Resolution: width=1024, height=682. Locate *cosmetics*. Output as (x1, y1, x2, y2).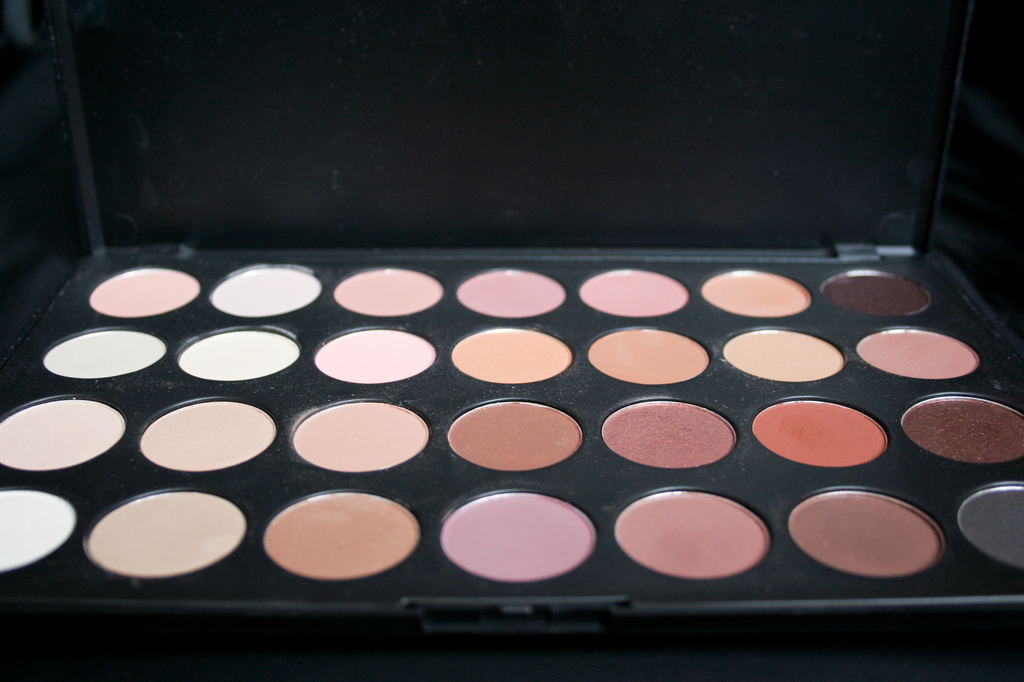
(856, 329, 980, 384).
